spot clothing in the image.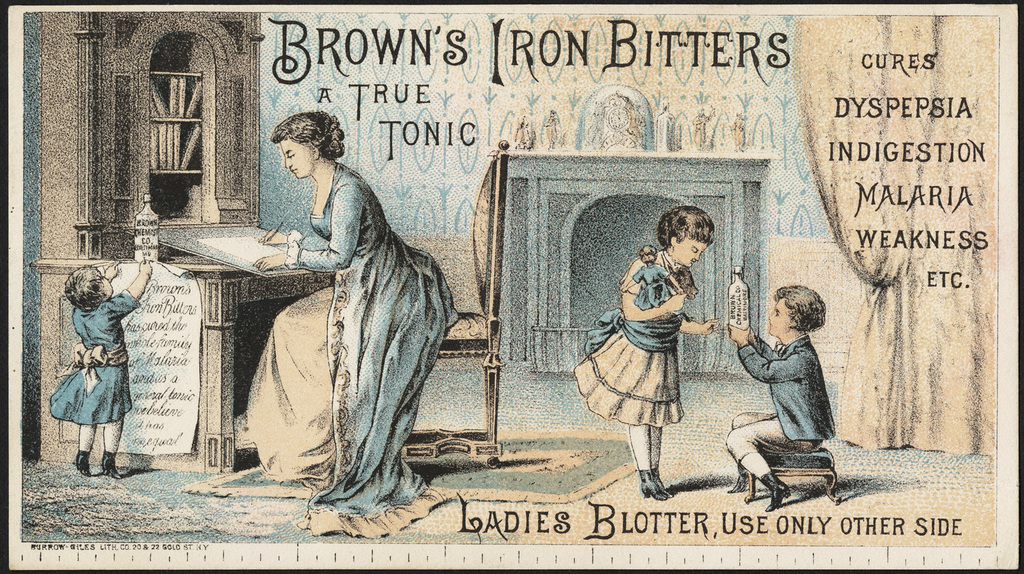
clothing found at (578, 243, 690, 427).
